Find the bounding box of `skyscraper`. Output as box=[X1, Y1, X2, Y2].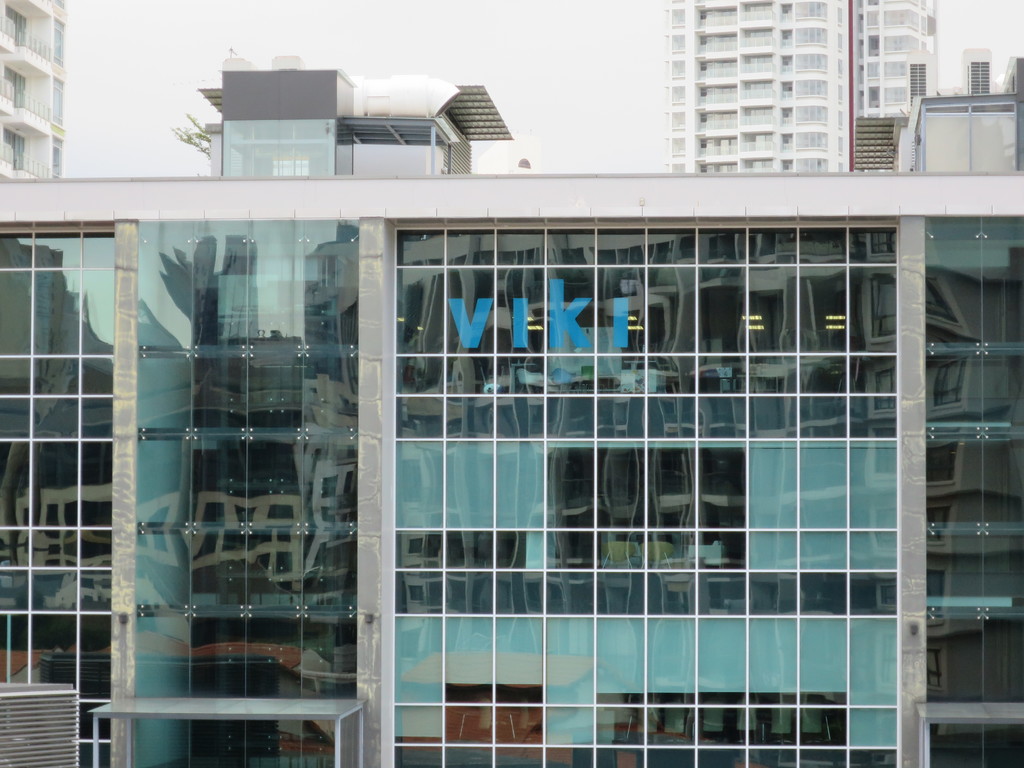
box=[658, 0, 940, 164].
